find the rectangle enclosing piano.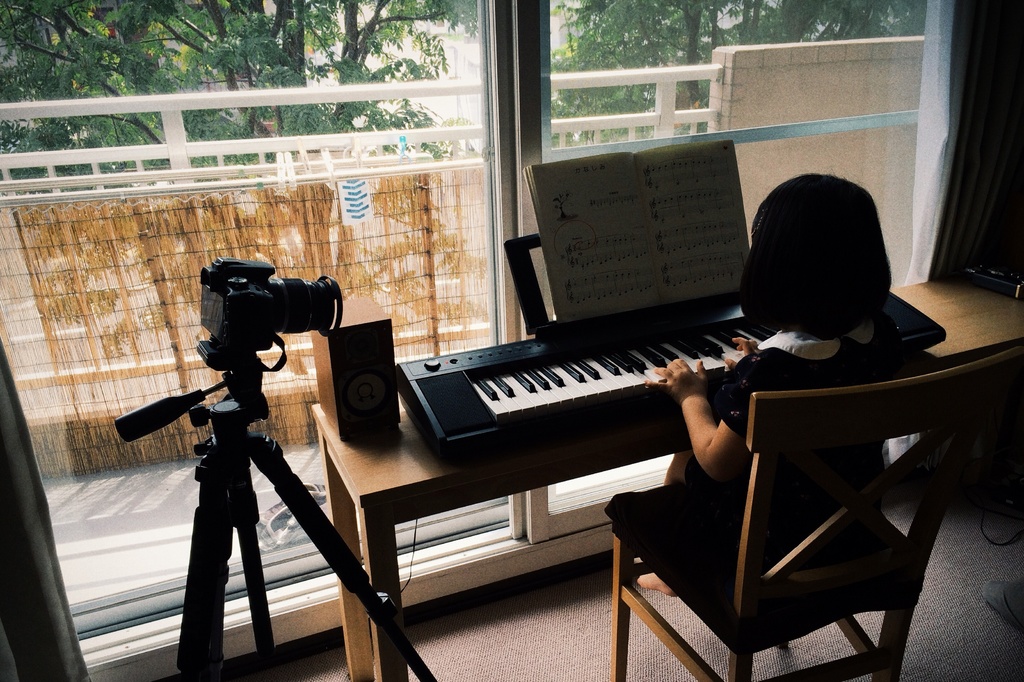
<box>404,288,945,467</box>.
